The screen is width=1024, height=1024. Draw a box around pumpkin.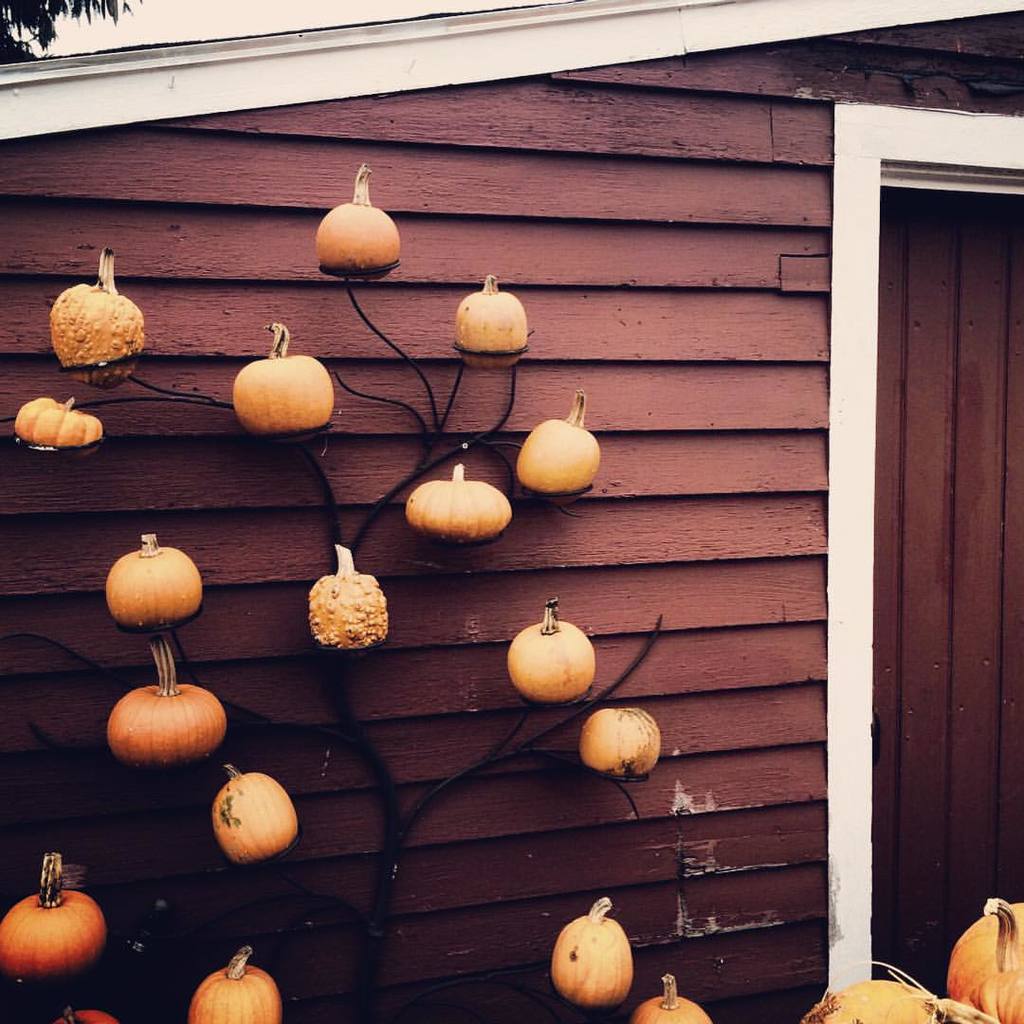
box=[818, 979, 949, 1023].
